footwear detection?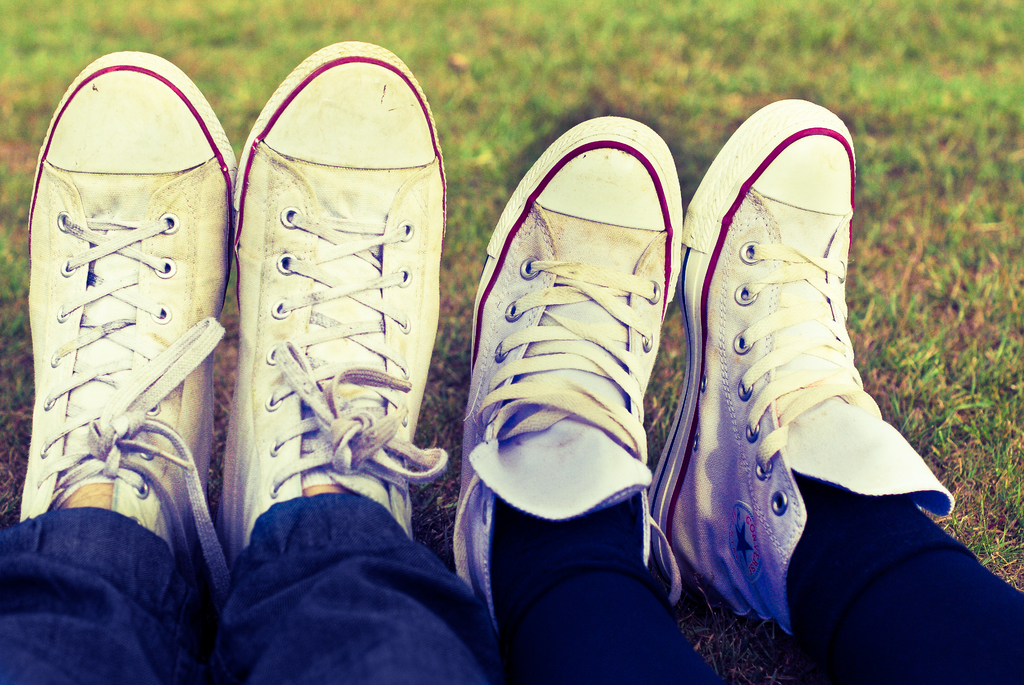
pyautogui.locateOnScreen(442, 113, 687, 642)
